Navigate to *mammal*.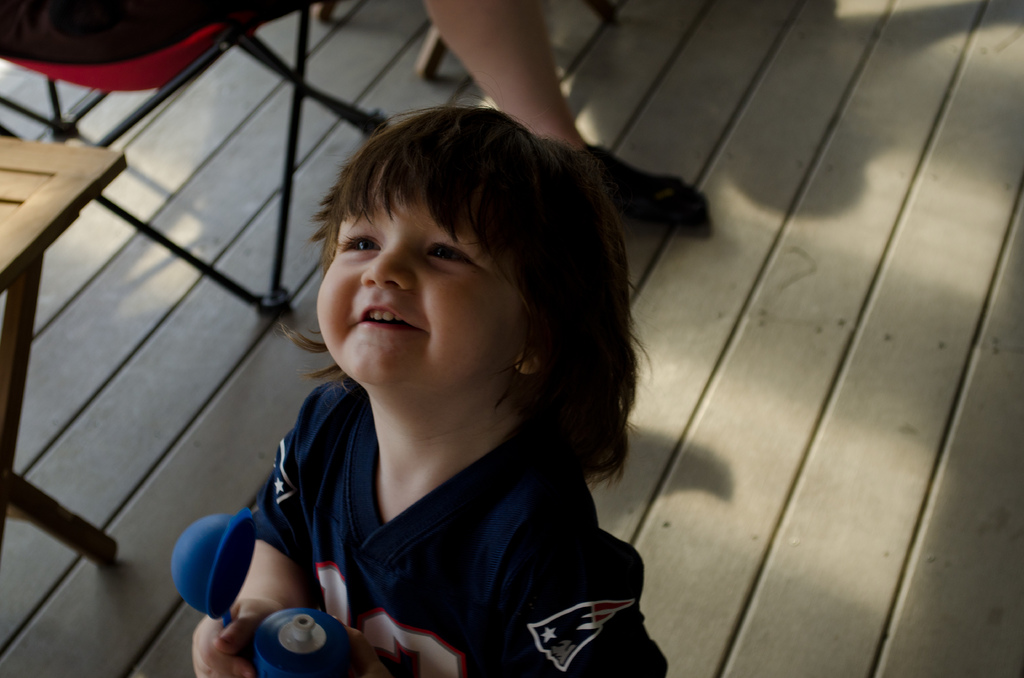
Navigation target: left=174, top=130, right=656, bottom=677.
